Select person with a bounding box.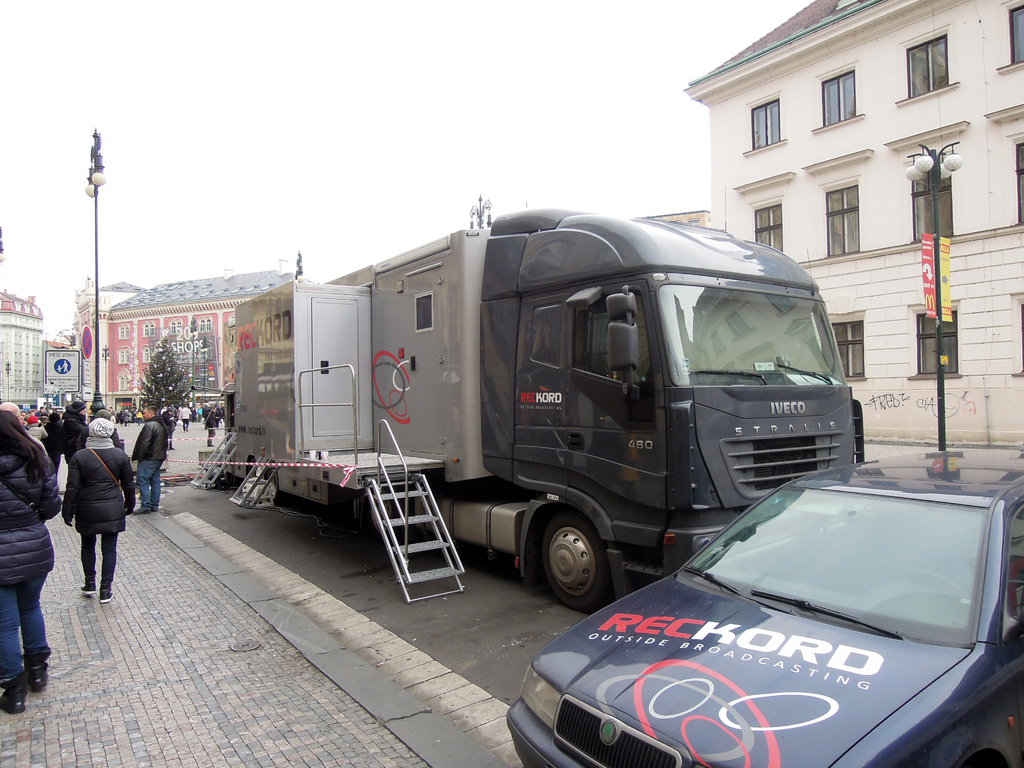
rect(0, 404, 63, 712).
